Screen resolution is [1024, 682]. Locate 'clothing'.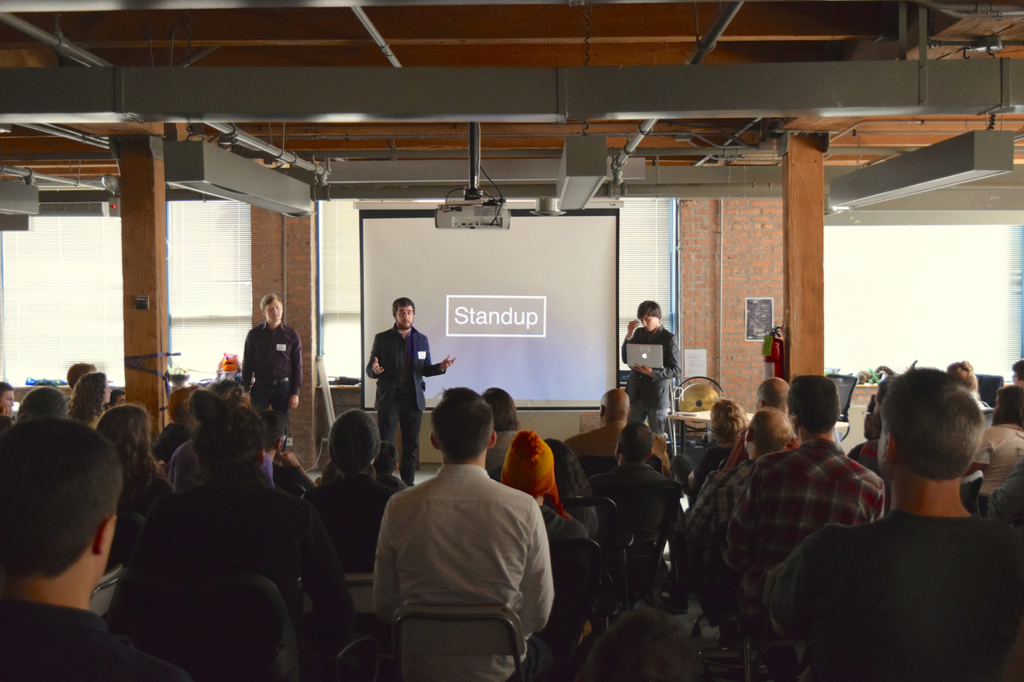
<region>245, 322, 304, 428</region>.
